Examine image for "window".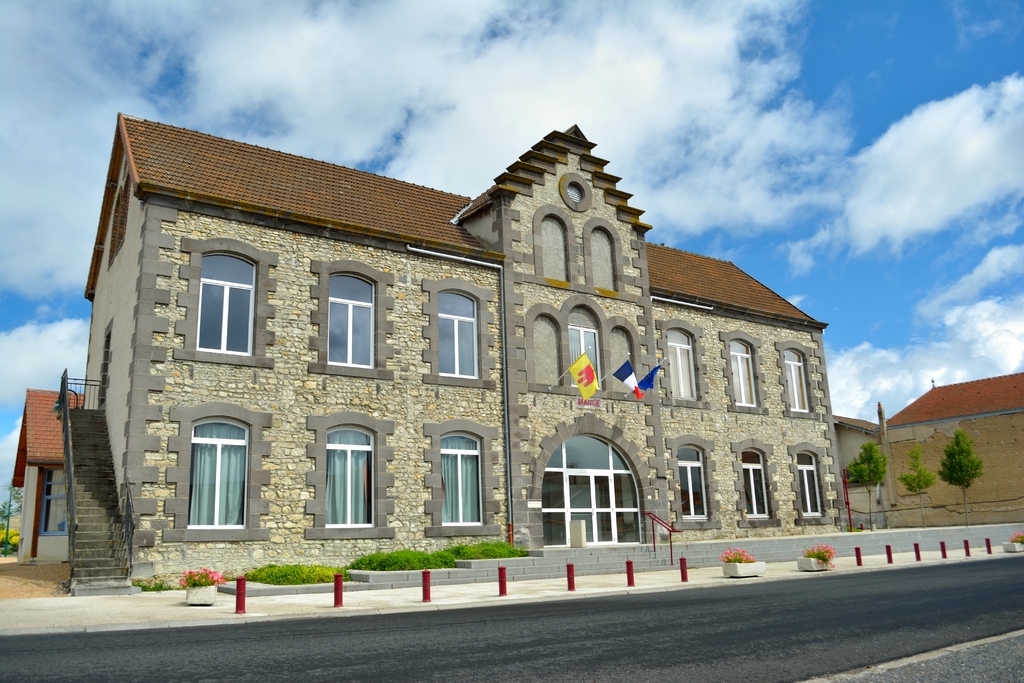
Examination result: [left=438, top=432, right=487, bottom=528].
